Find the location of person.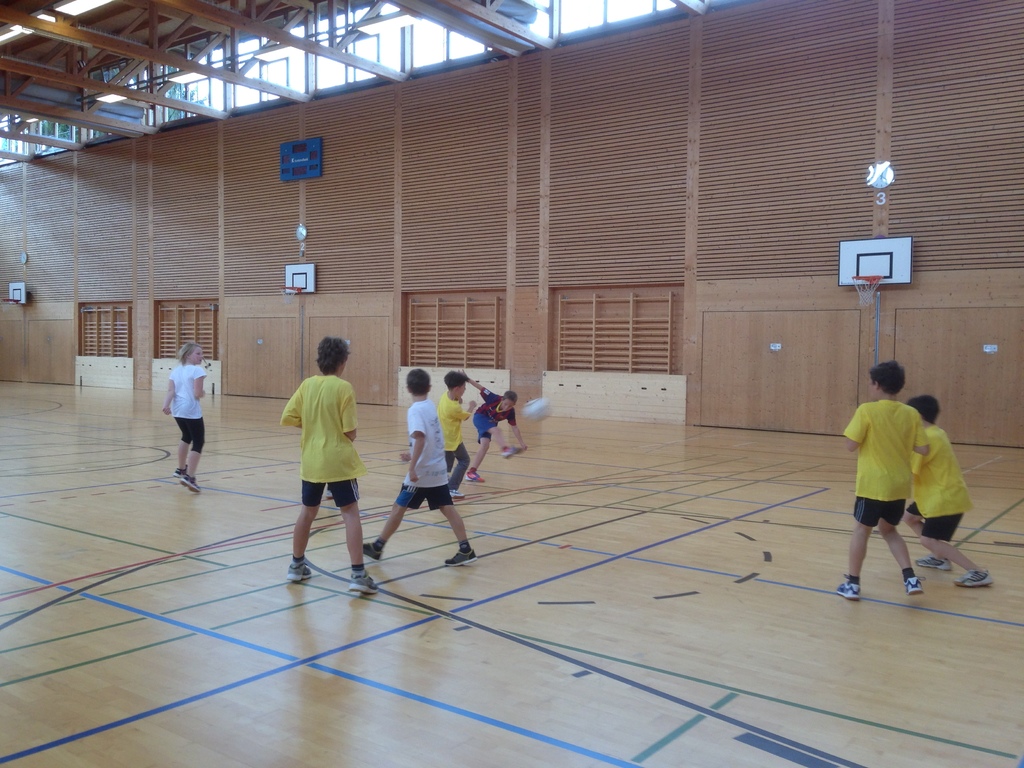
Location: (left=362, top=367, right=474, bottom=565).
